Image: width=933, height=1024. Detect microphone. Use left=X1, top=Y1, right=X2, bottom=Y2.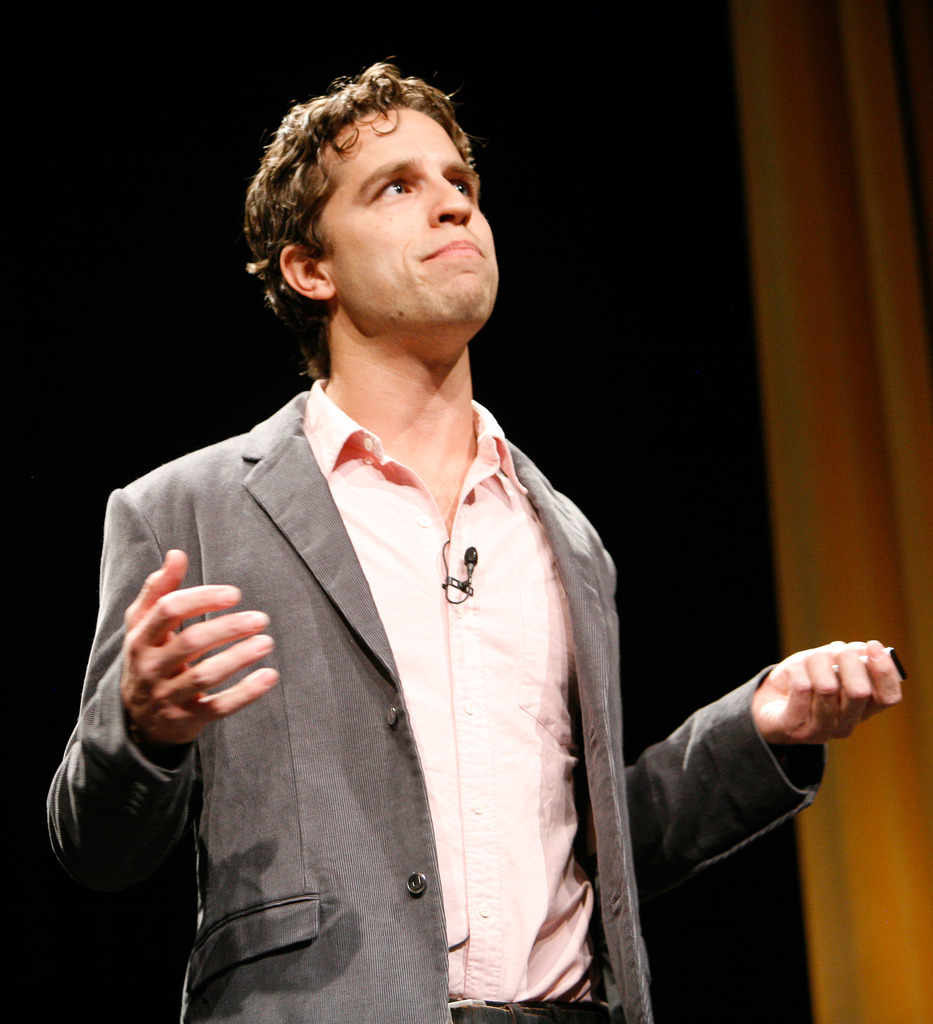
left=463, top=541, right=473, bottom=577.
